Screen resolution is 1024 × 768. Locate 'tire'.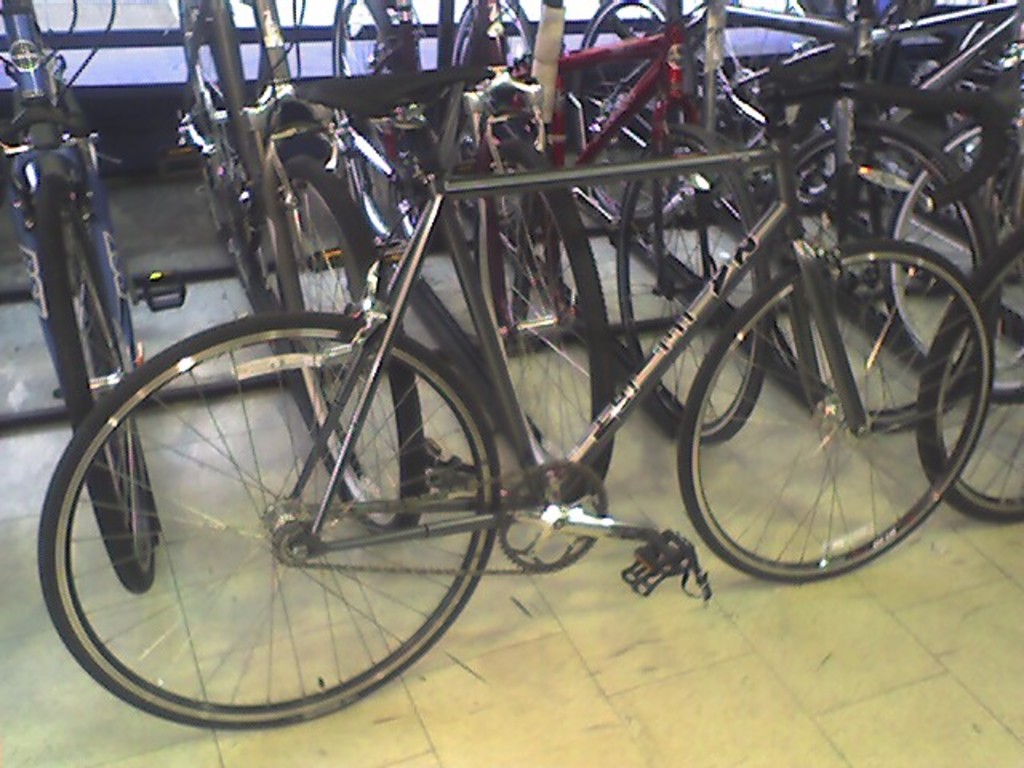
<box>40,306,510,722</box>.
